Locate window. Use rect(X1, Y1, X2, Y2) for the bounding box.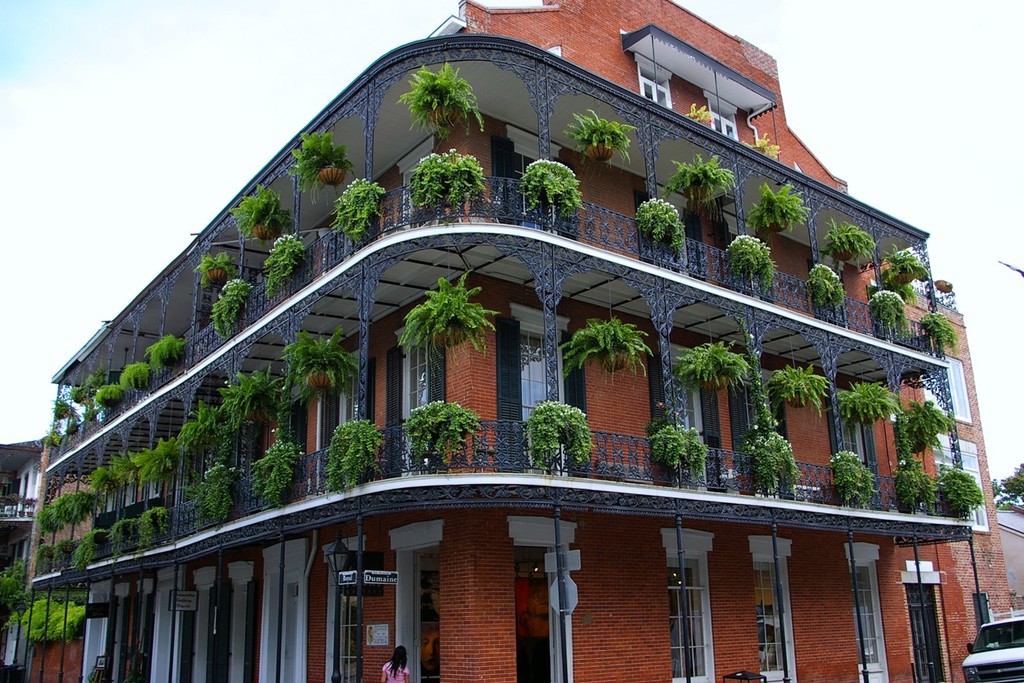
rect(665, 341, 704, 487).
